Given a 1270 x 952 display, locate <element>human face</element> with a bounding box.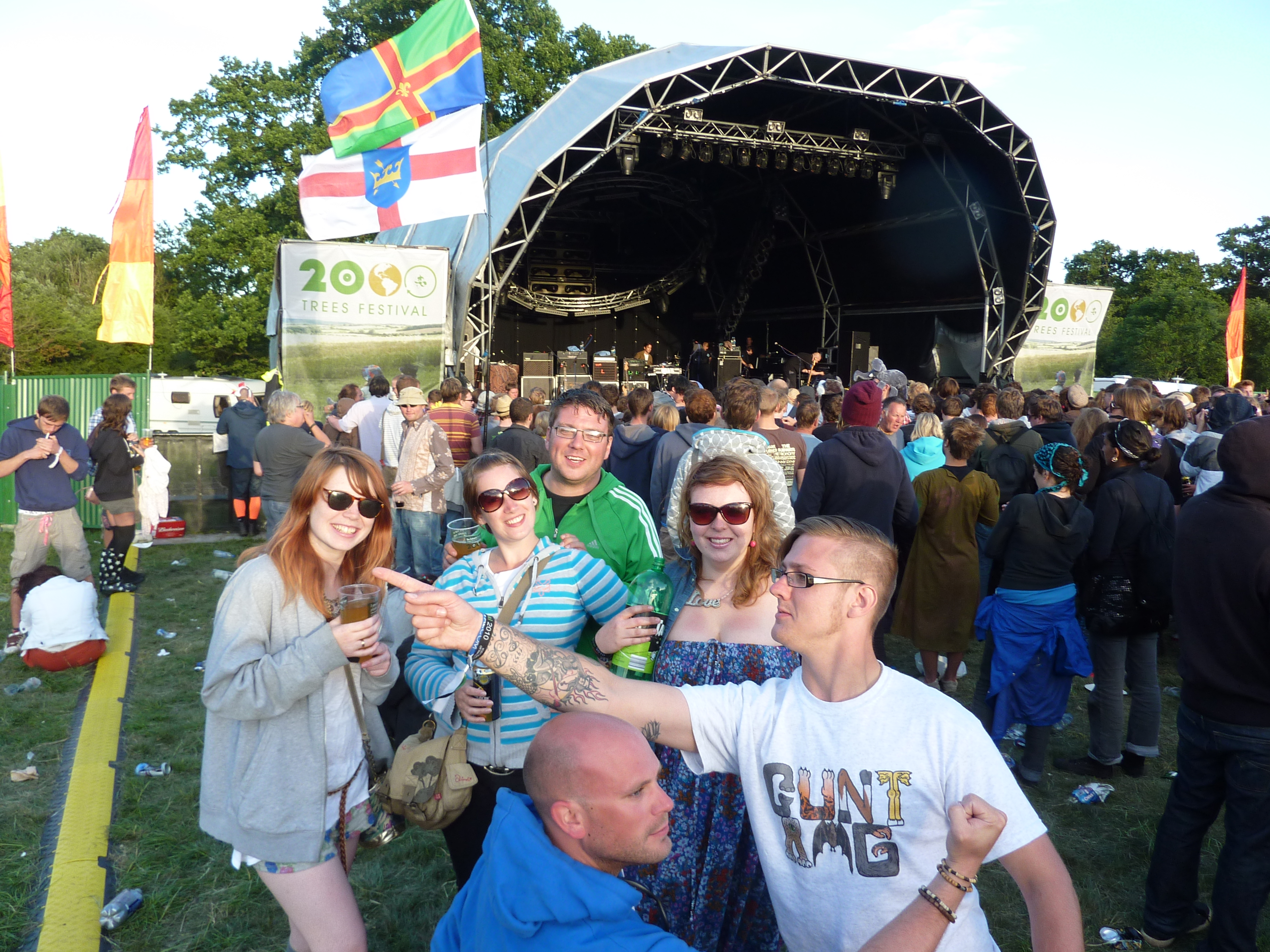
Located: [left=14, top=145, right=23, bottom=152].
